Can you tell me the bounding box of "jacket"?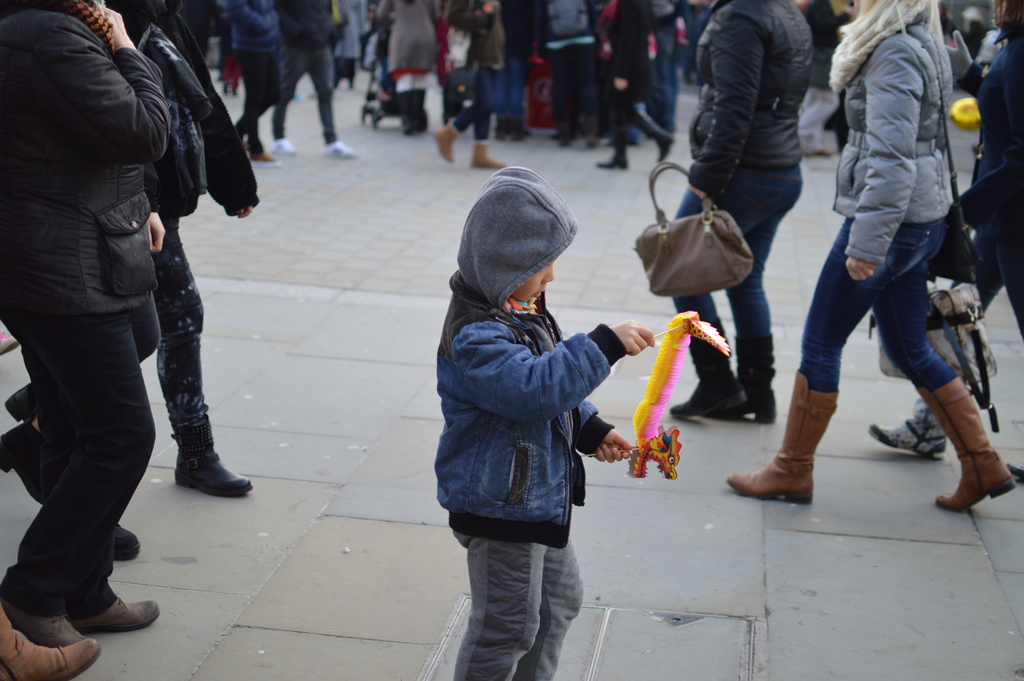
[682,0,811,202].
